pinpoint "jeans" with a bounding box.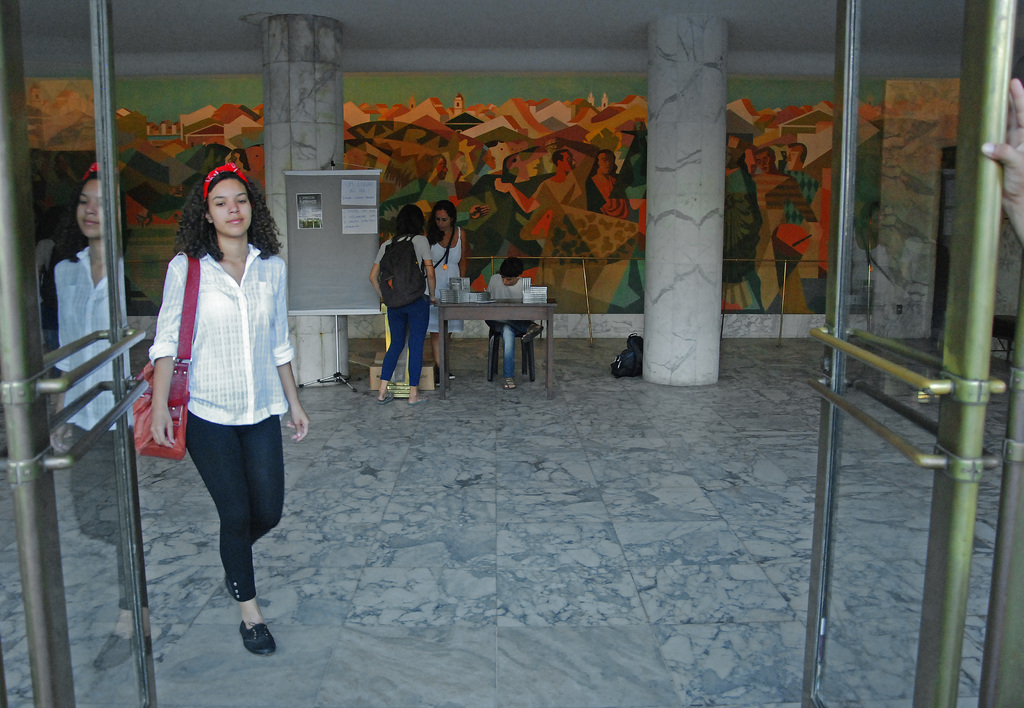
(left=380, top=296, right=419, bottom=385).
